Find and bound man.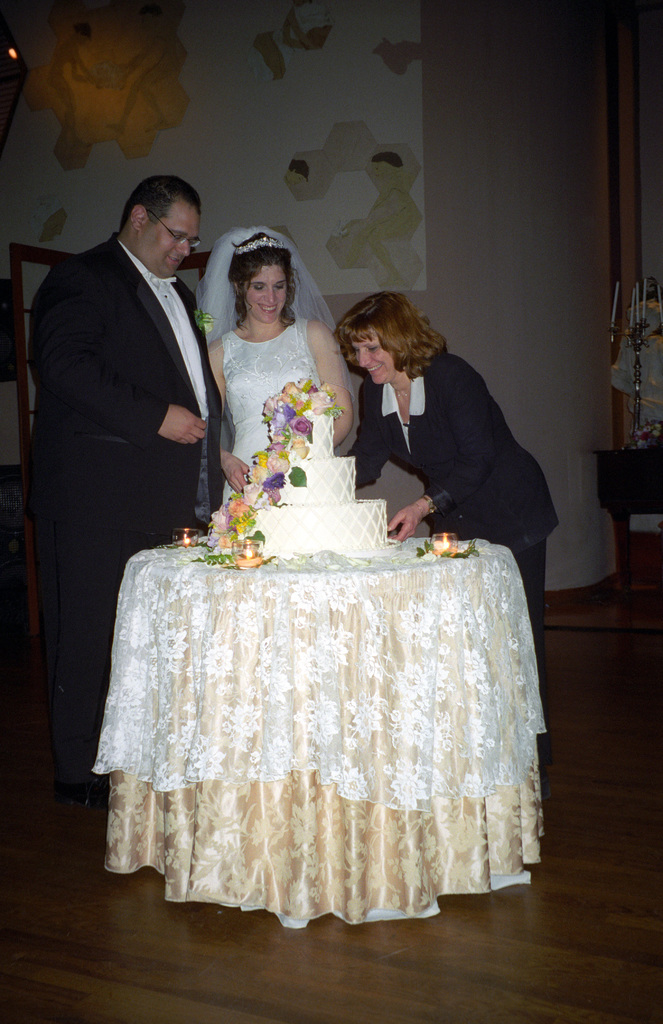
Bound: crop(26, 144, 236, 701).
